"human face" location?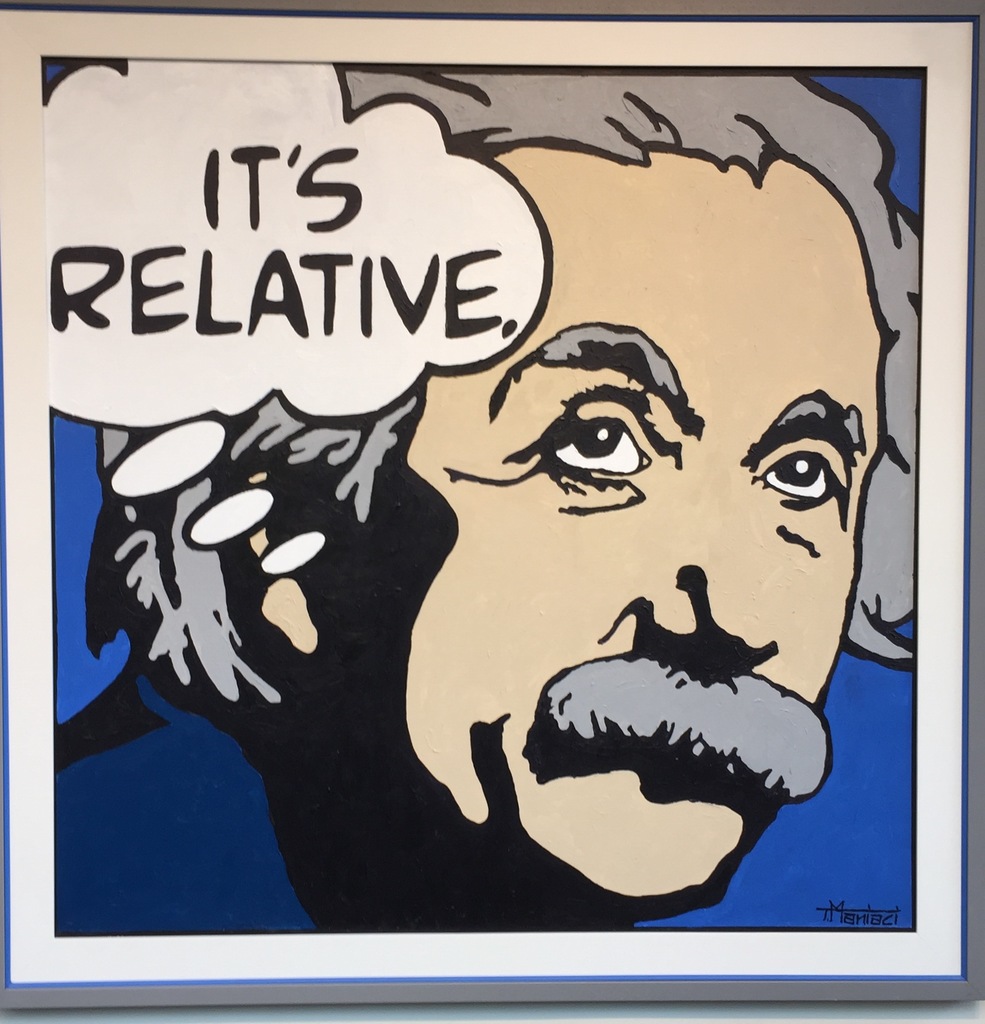
407:150:881:893
